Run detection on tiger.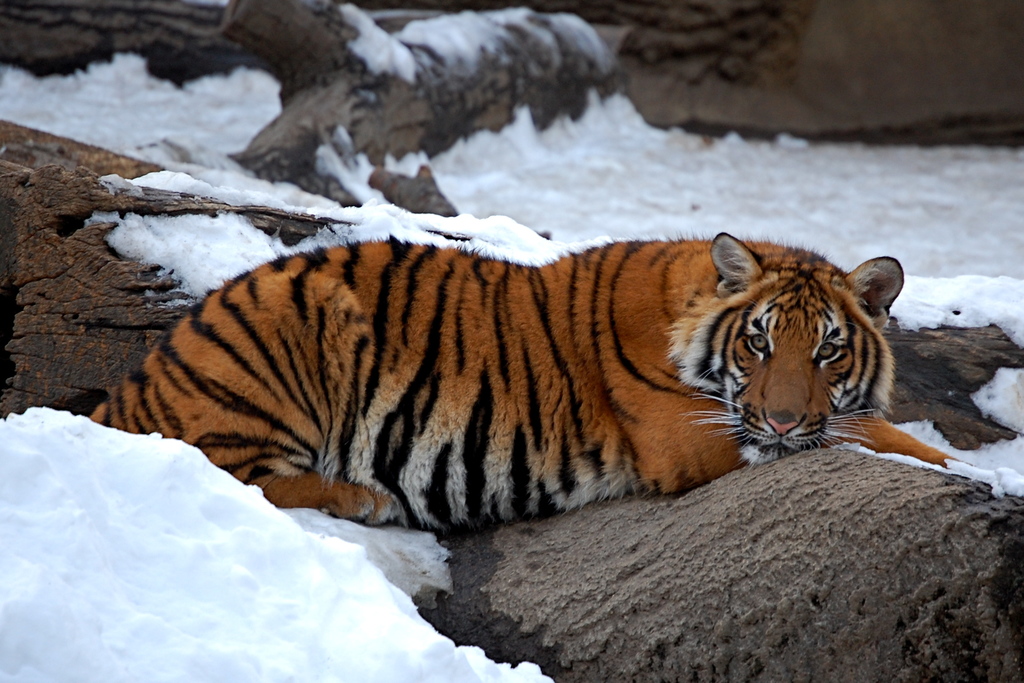
Result: [86, 231, 976, 537].
